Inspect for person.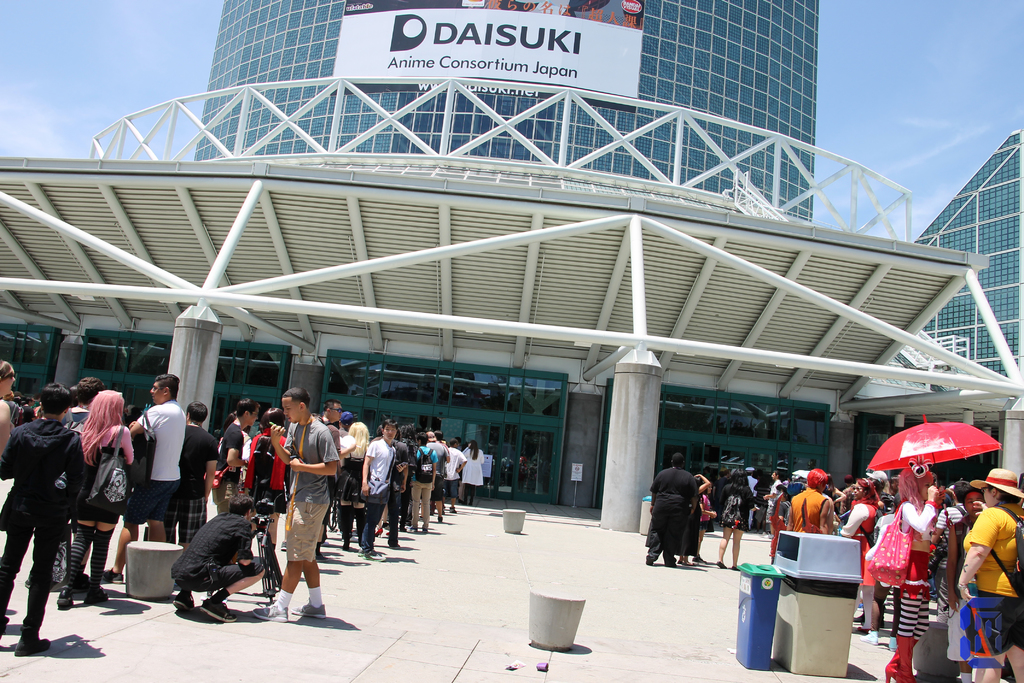
Inspection: select_region(0, 366, 479, 653).
